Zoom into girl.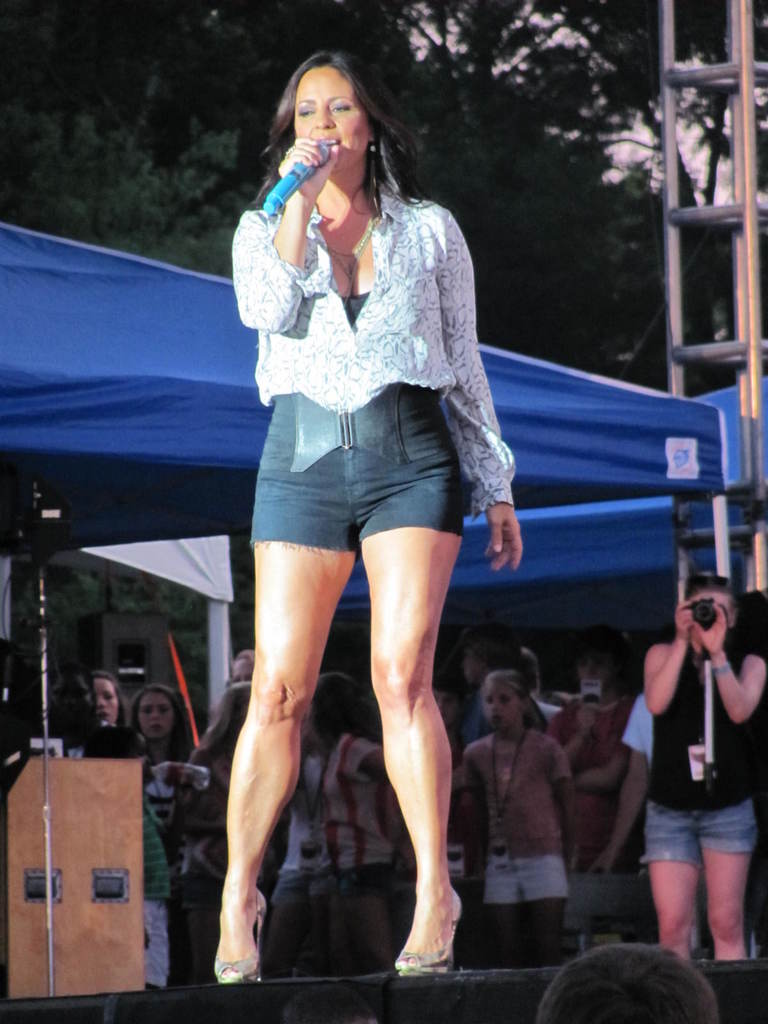
Zoom target: 122:683:204:792.
